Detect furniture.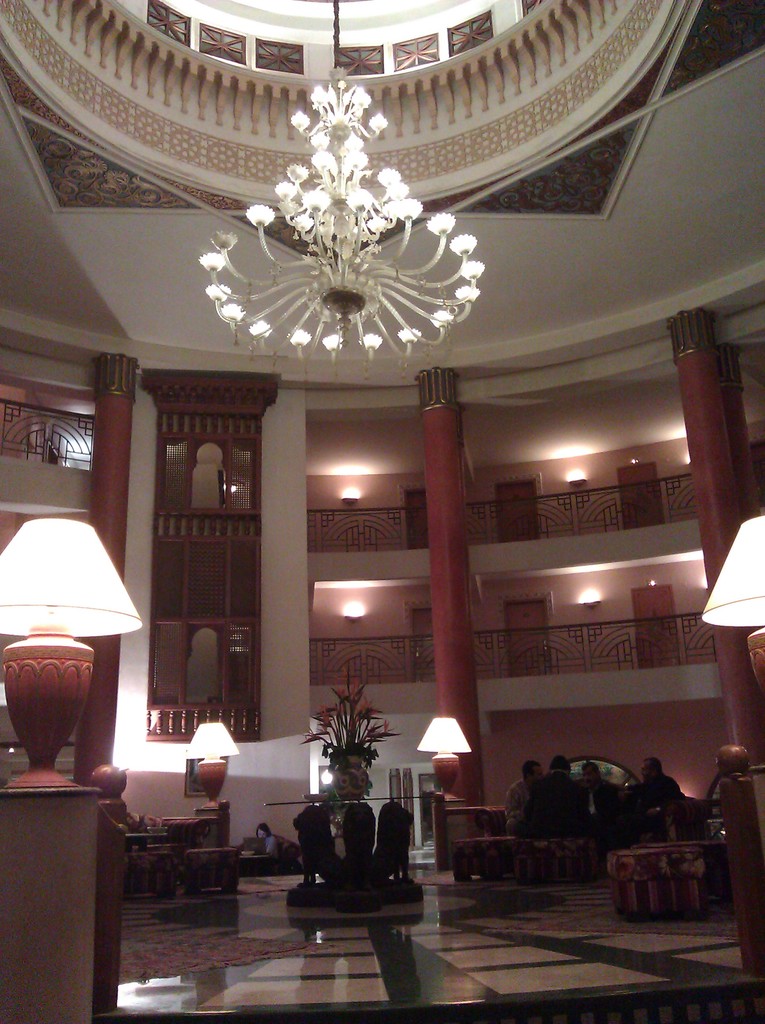
Detected at l=186, t=847, r=238, b=895.
